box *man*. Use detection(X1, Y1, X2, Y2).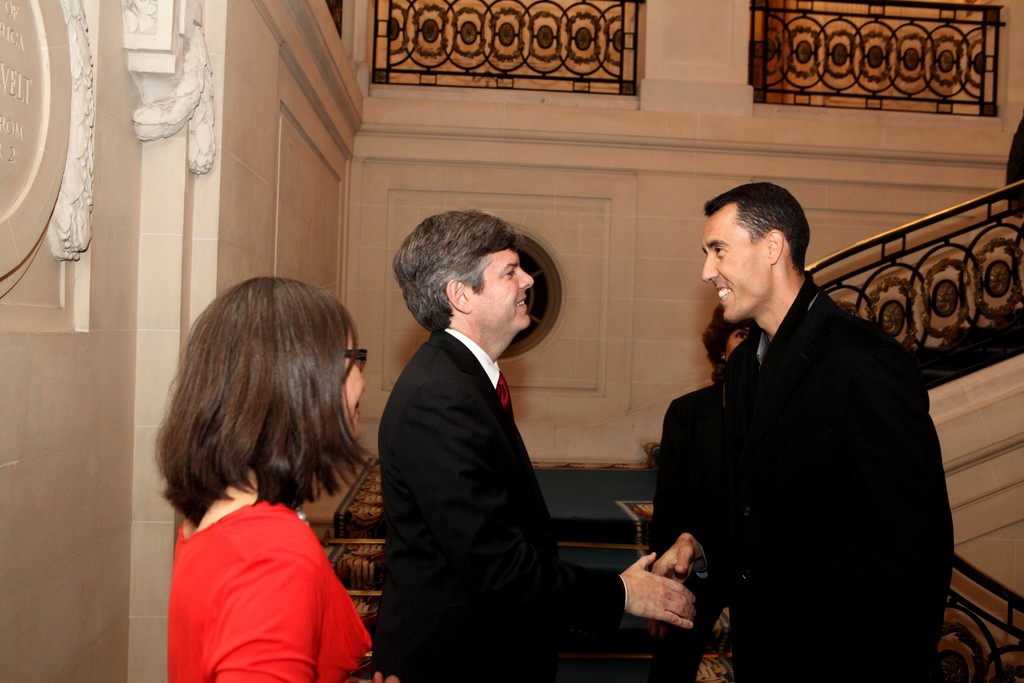
detection(641, 166, 953, 668).
